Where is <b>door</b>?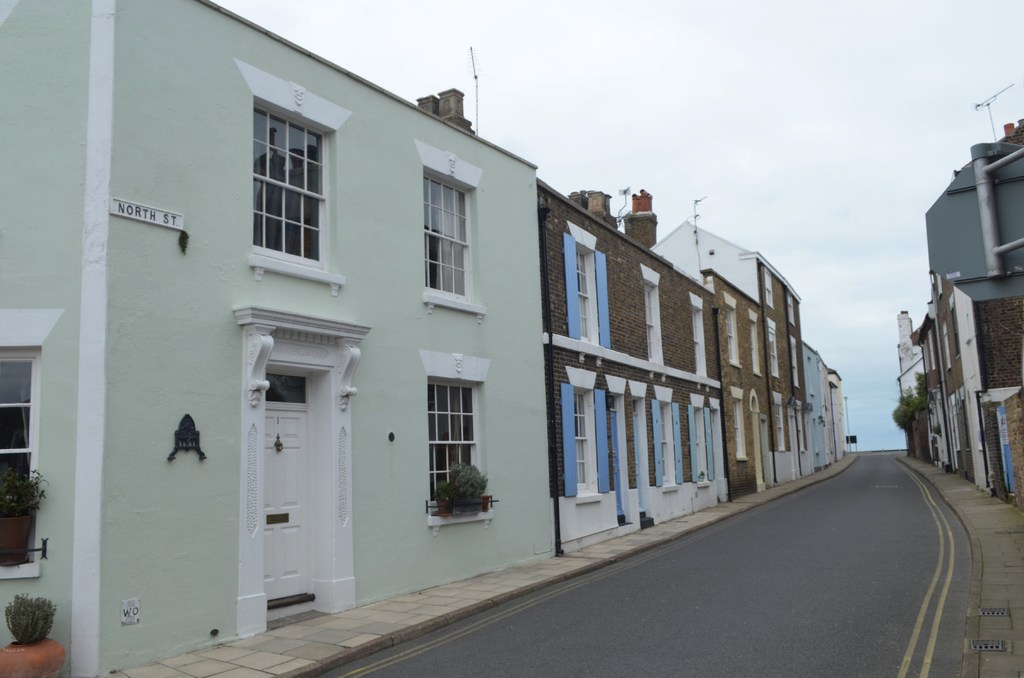
{"x1": 237, "y1": 339, "x2": 332, "y2": 629}.
